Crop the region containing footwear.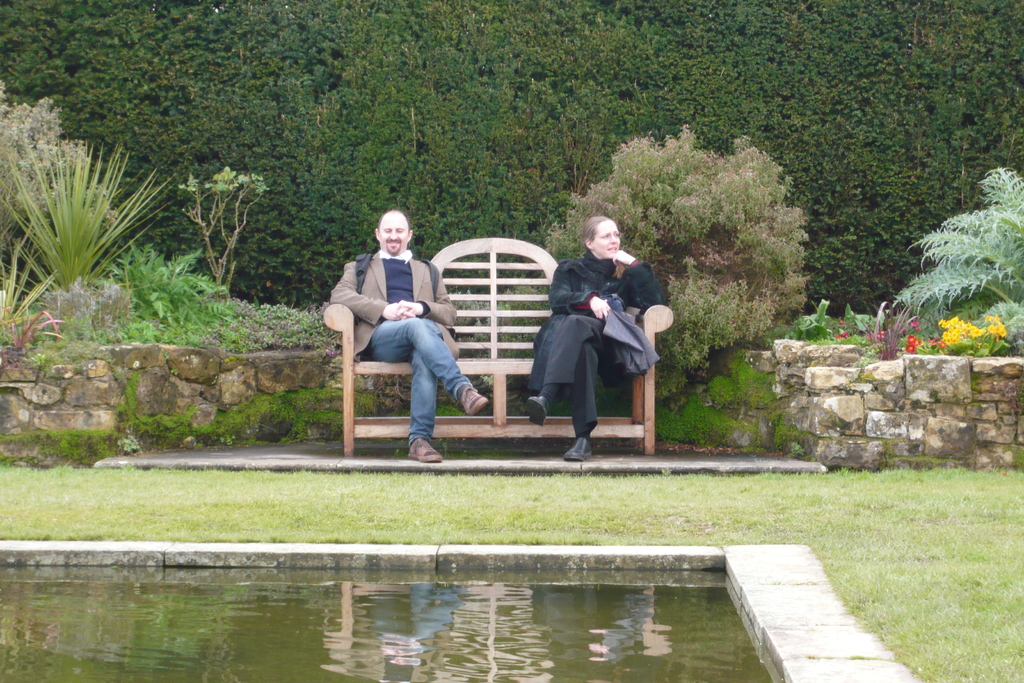
Crop region: <box>452,382,489,419</box>.
